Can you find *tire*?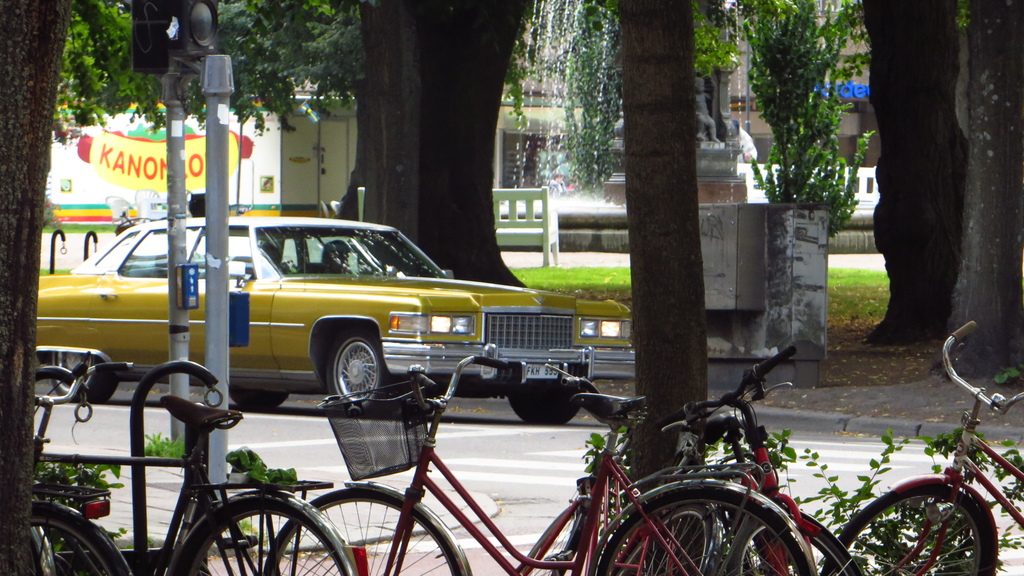
Yes, bounding box: (left=53, top=351, right=118, bottom=404).
